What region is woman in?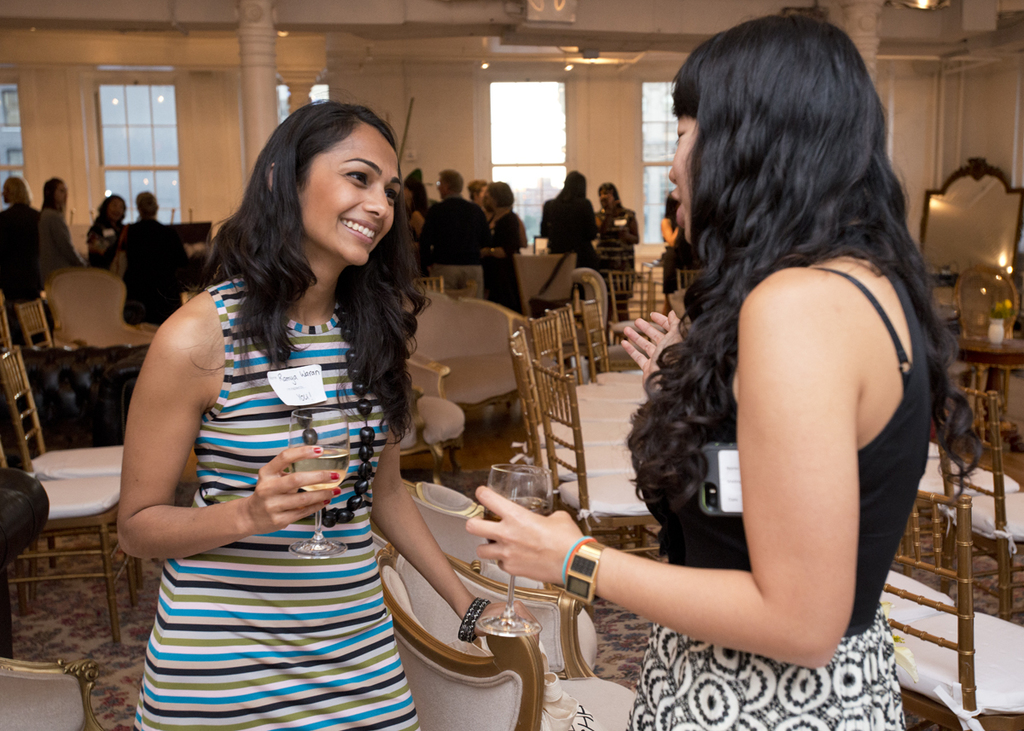
(x1=483, y1=183, x2=521, y2=312).
